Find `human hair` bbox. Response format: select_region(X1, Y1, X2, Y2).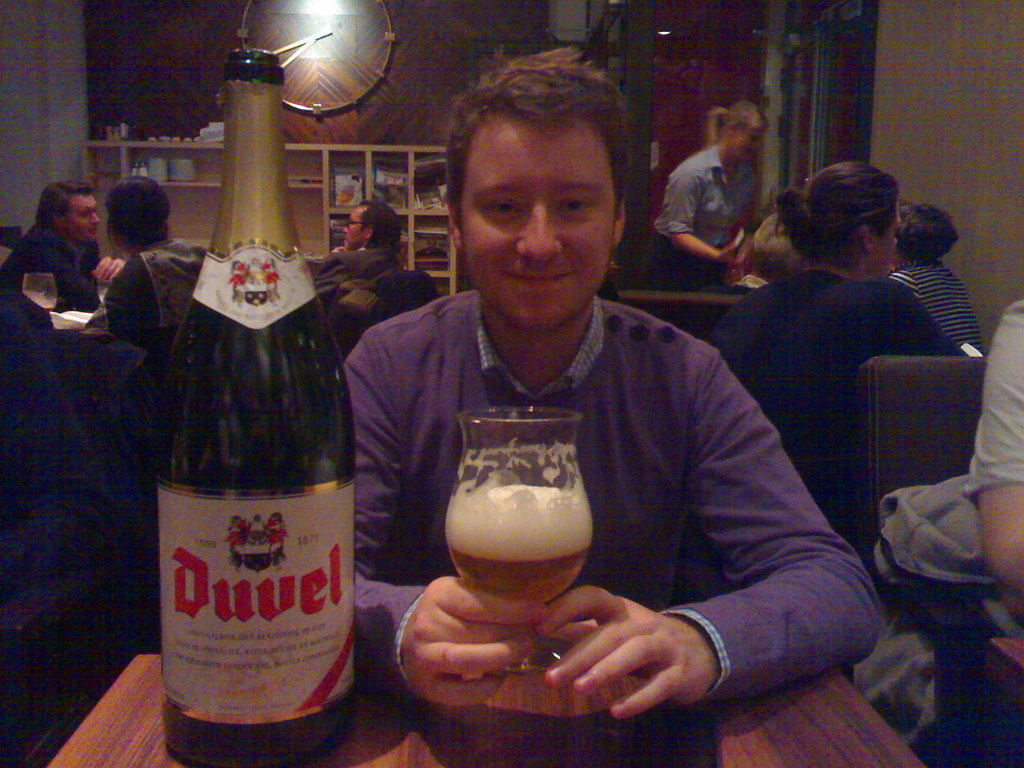
select_region(344, 187, 402, 259).
